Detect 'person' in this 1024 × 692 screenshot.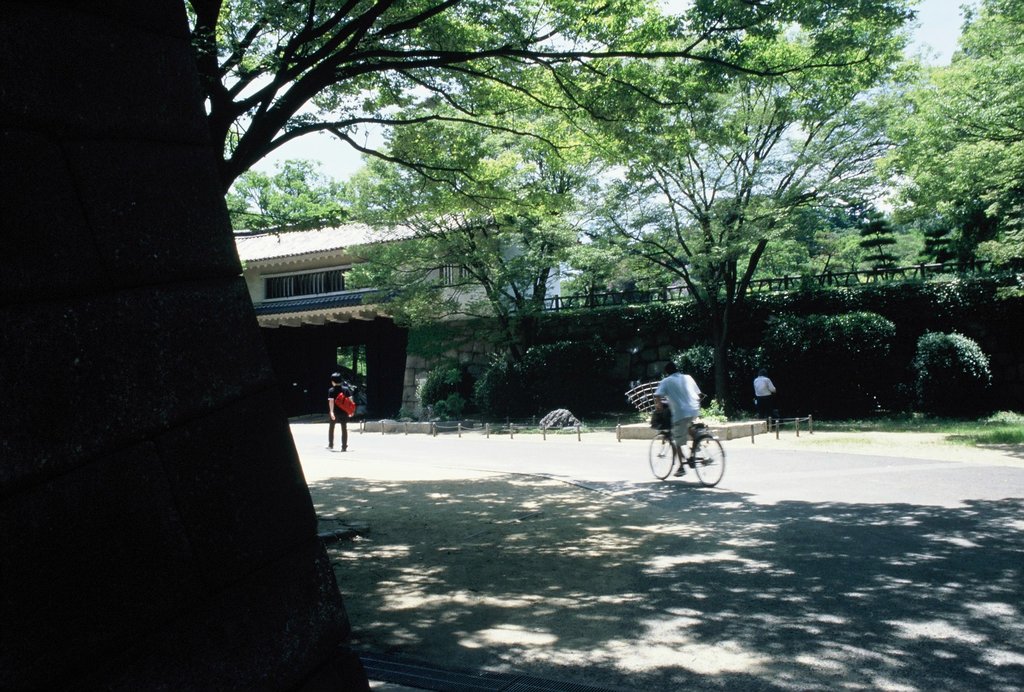
Detection: {"left": 326, "top": 372, "right": 354, "bottom": 449}.
